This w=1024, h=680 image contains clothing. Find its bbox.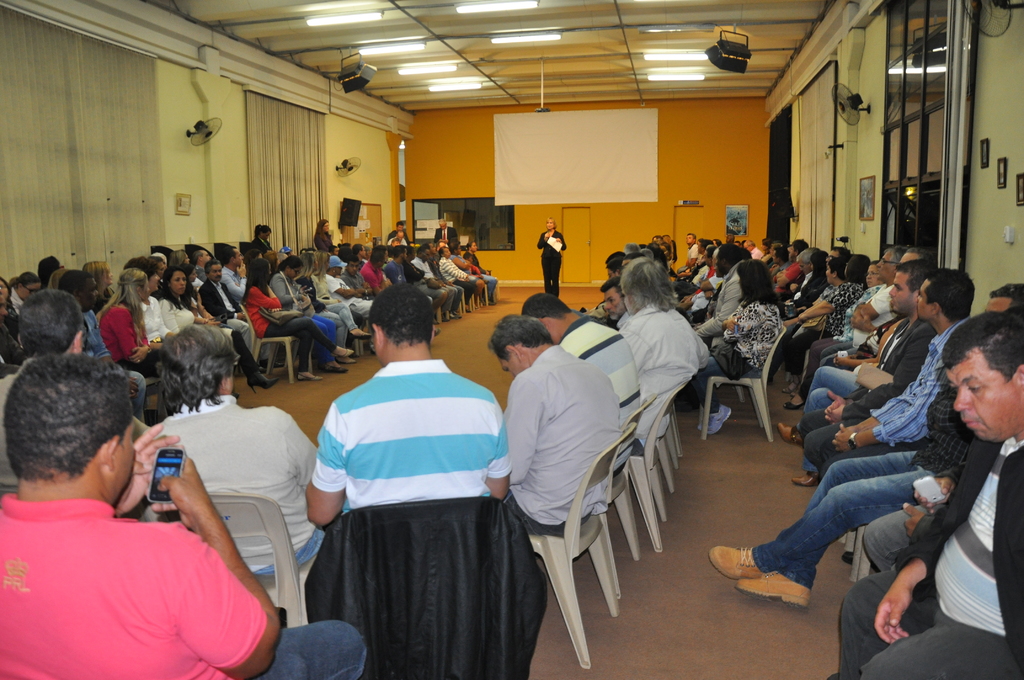
BBox(791, 352, 836, 440).
